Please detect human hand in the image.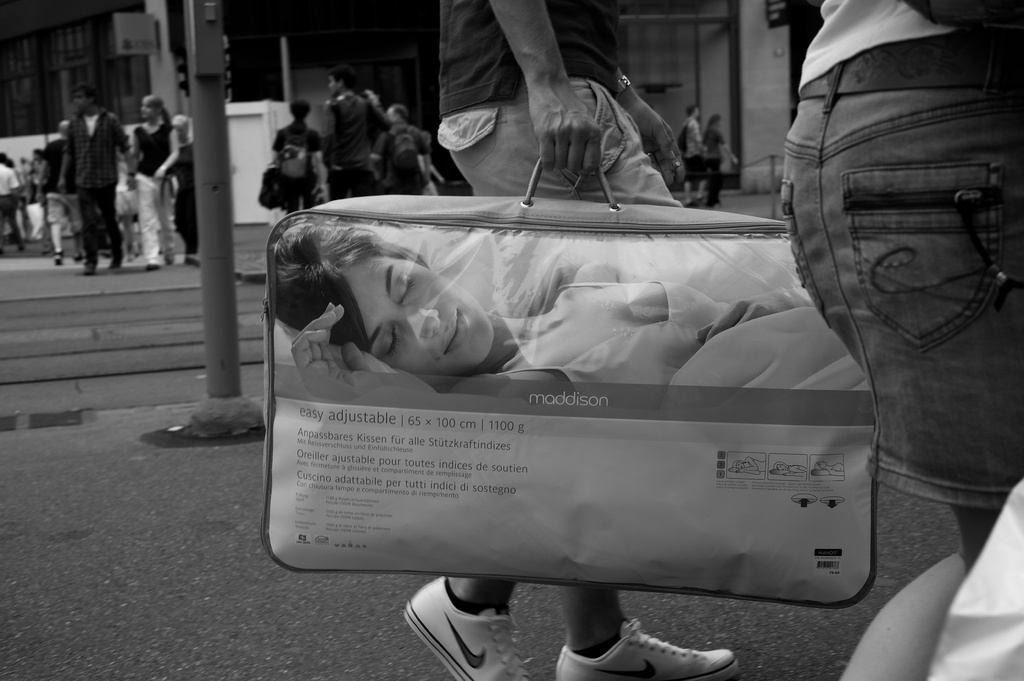
x1=695 y1=287 x2=812 y2=348.
